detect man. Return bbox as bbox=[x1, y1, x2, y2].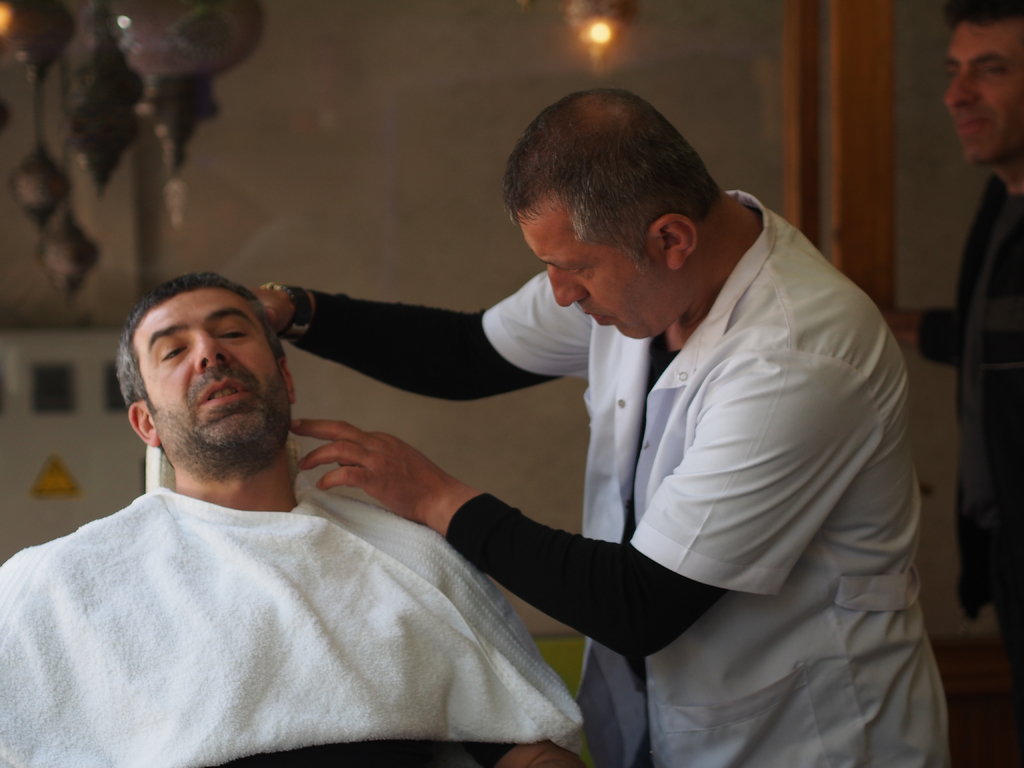
bbox=[888, 0, 1023, 650].
